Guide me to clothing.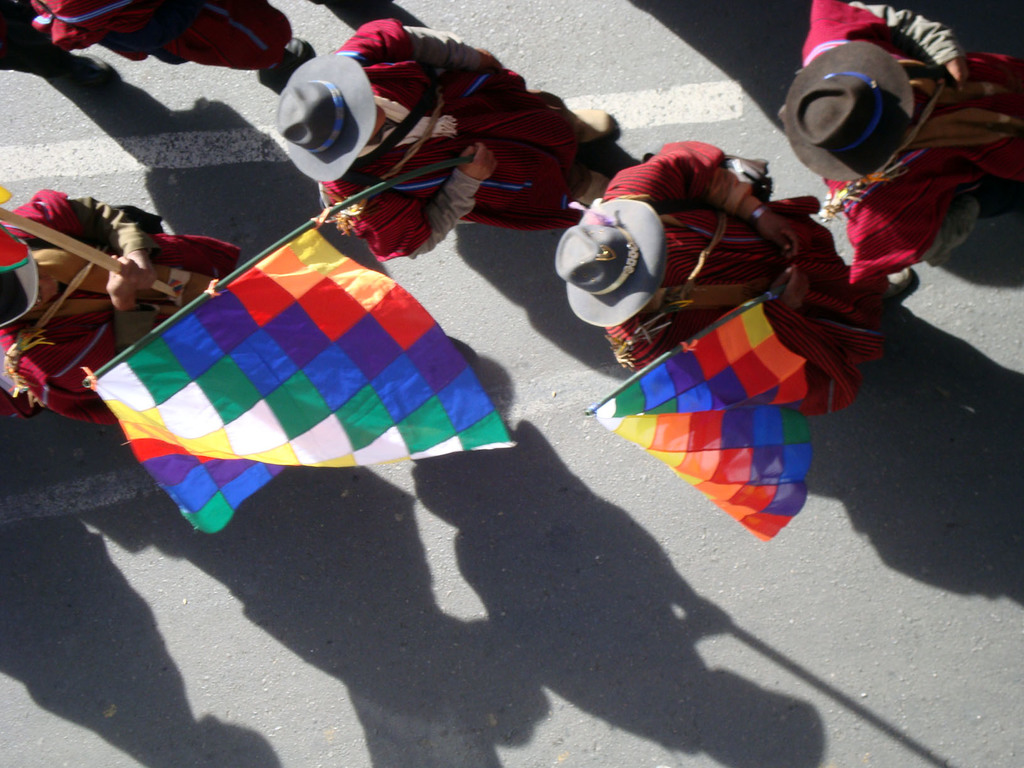
Guidance: {"x1": 0, "y1": 184, "x2": 255, "y2": 437}.
